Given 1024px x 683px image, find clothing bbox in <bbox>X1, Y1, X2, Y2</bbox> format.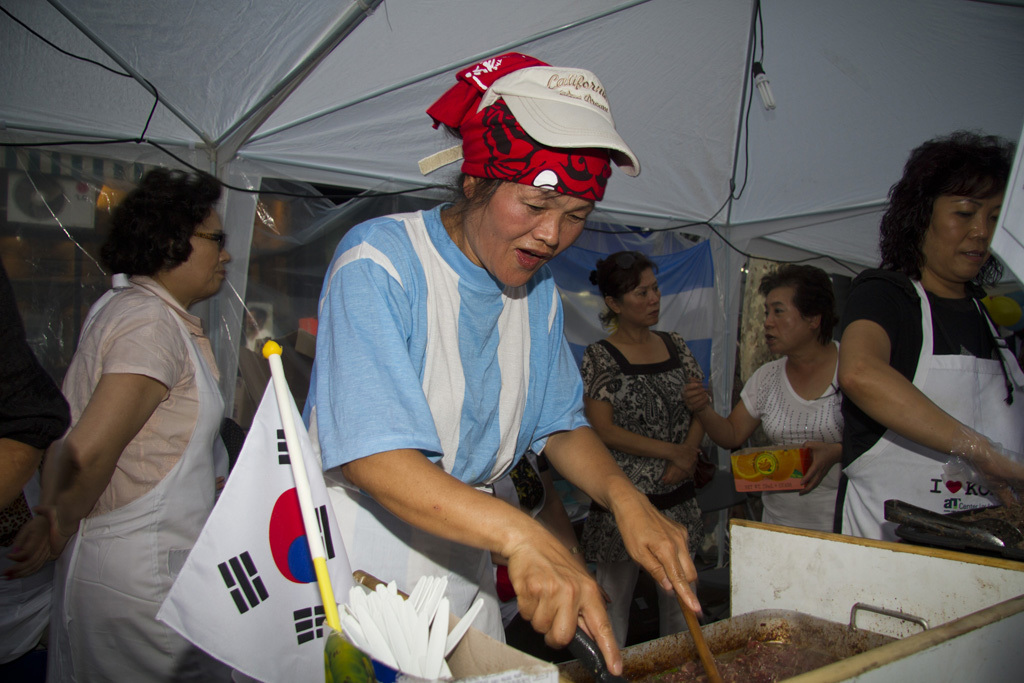
<bbox>309, 156, 616, 644</bbox>.
